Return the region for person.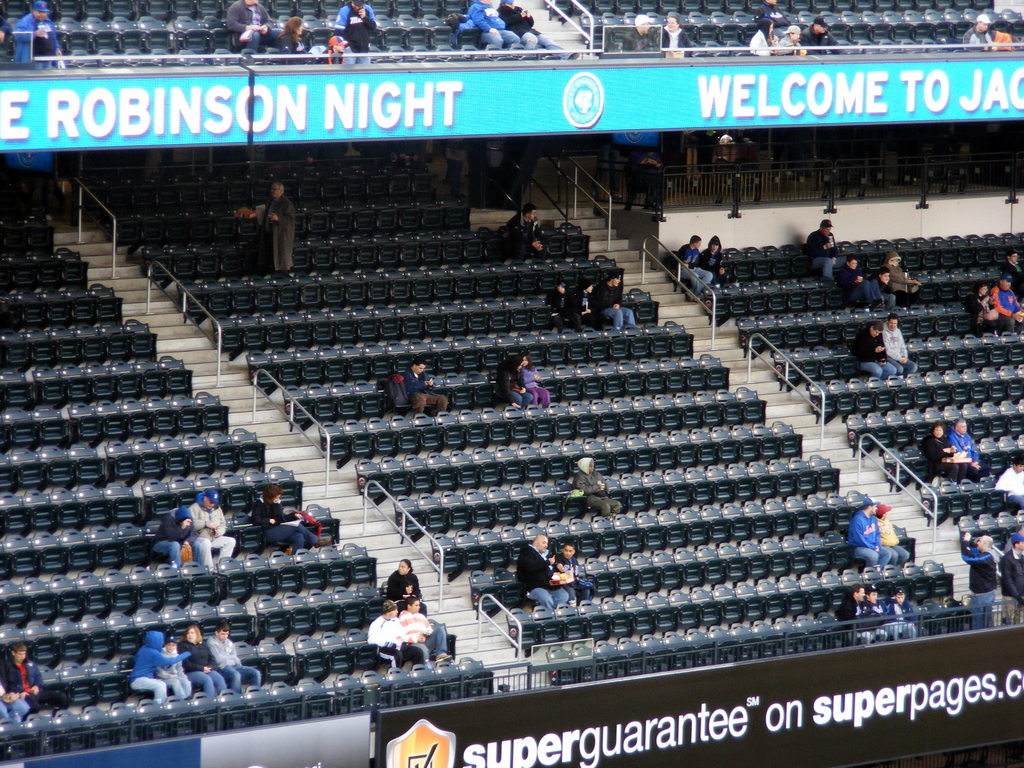
crop(399, 591, 448, 658).
